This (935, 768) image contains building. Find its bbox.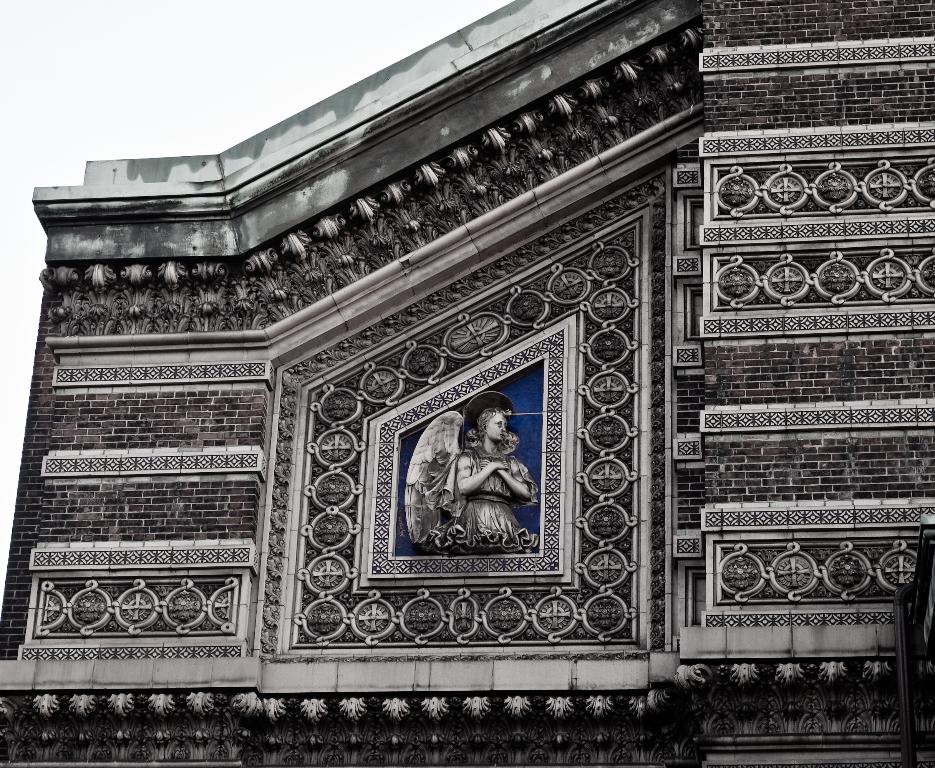
(left=0, top=0, right=934, bottom=766).
